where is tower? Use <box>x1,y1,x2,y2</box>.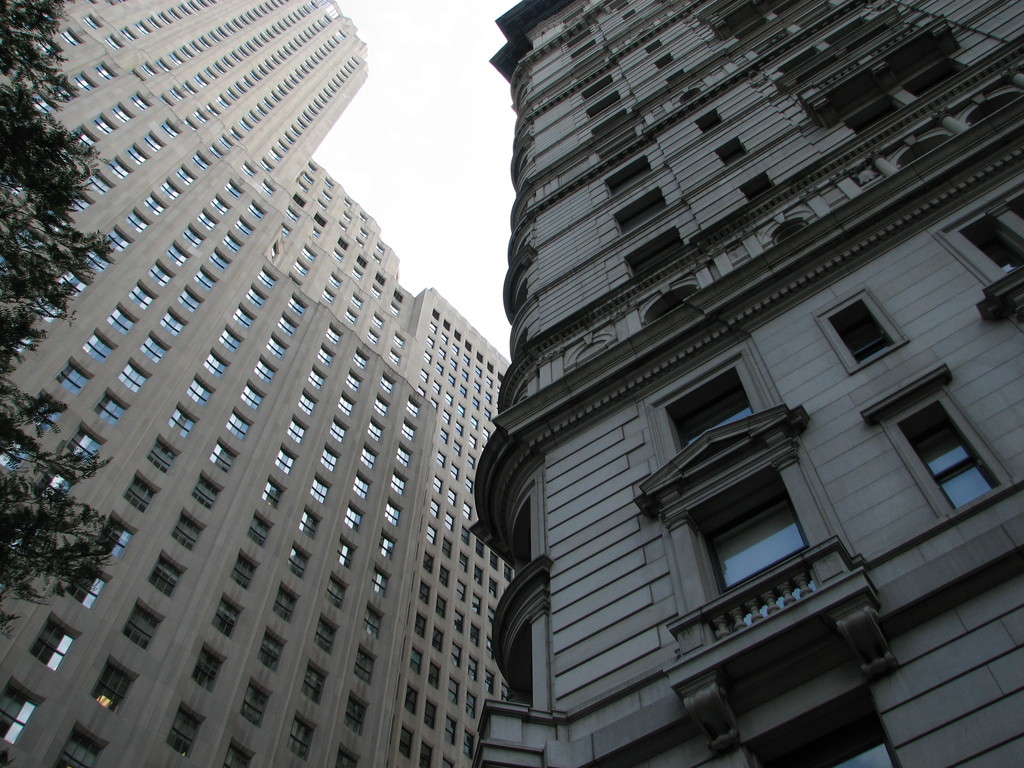
<box>452,0,1023,767</box>.
